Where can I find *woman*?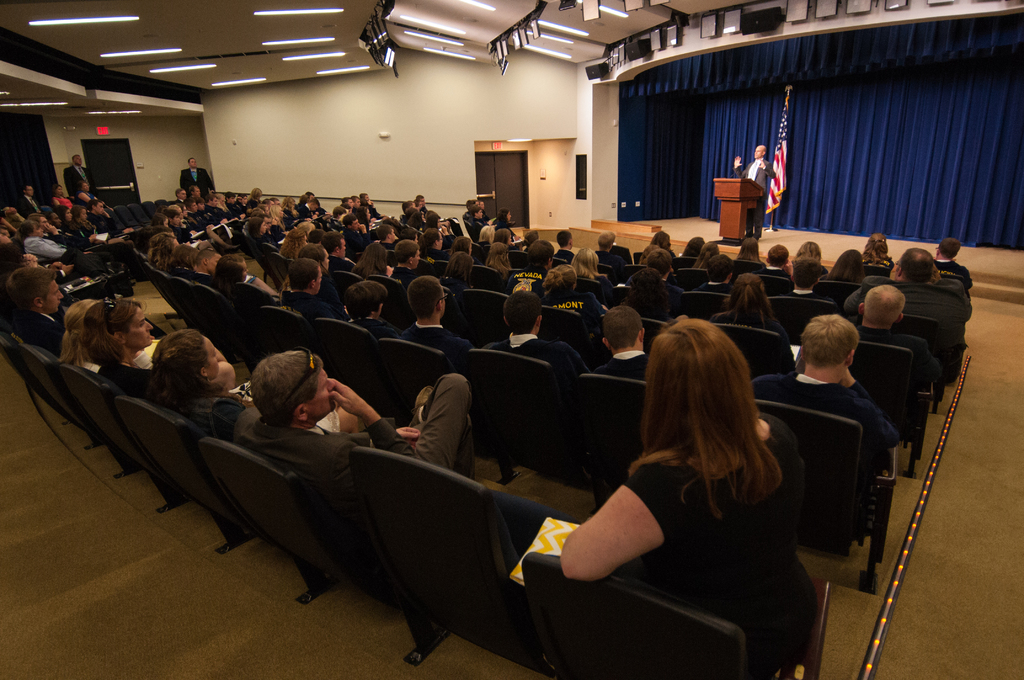
You can find it at BBox(269, 205, 284, 231).
